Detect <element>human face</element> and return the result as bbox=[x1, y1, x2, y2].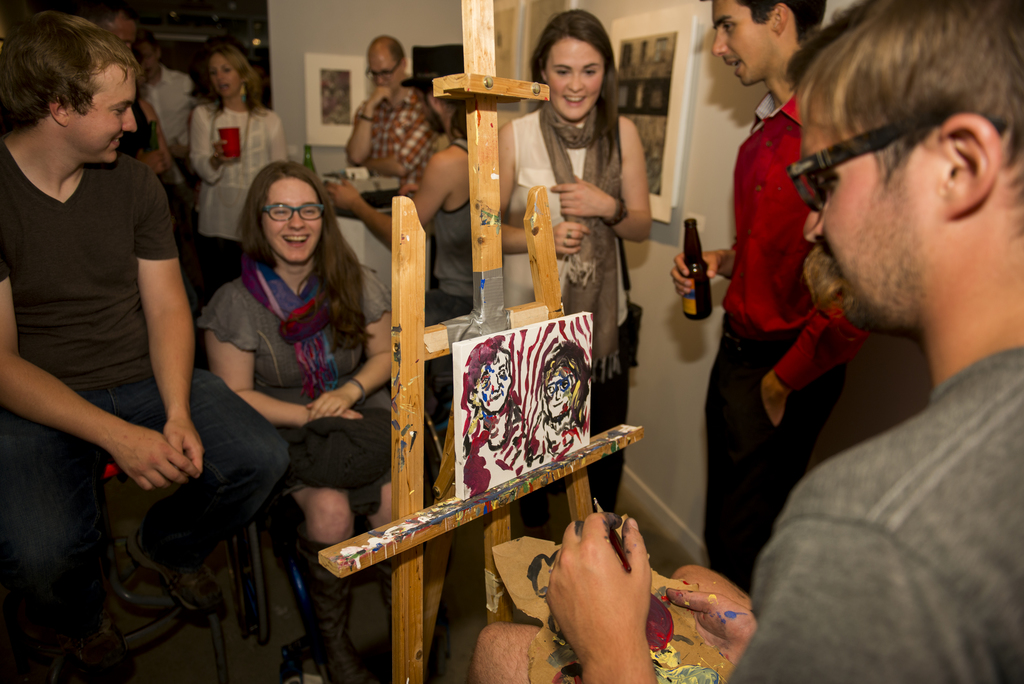
bbox=[476, 354, 511, 414].
